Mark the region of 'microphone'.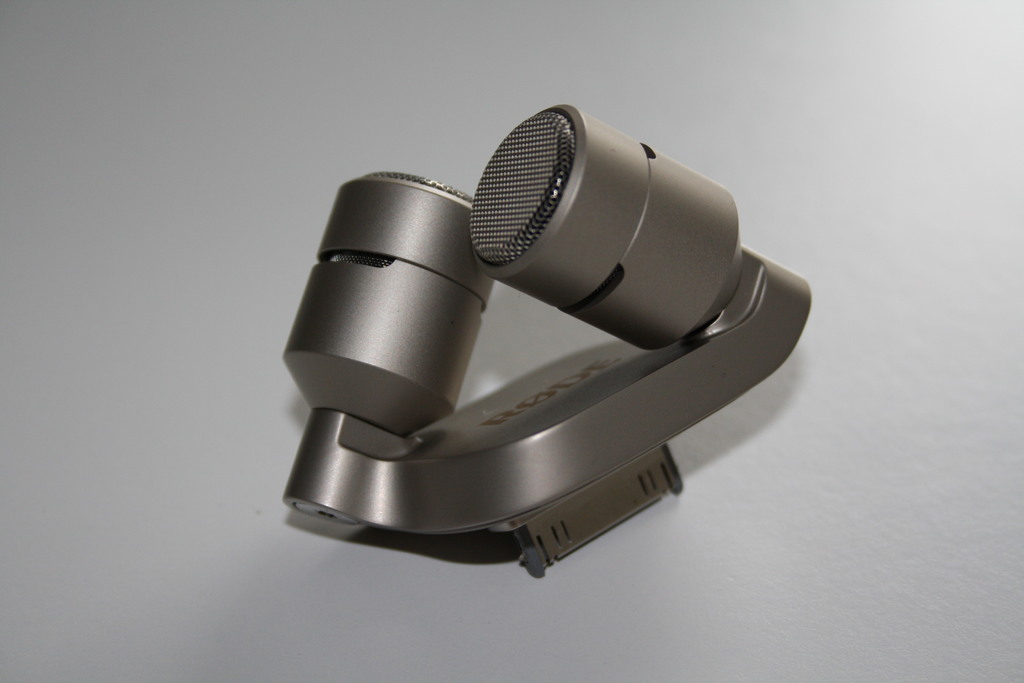
Region: bbox=[276, 163, 509, 432].
